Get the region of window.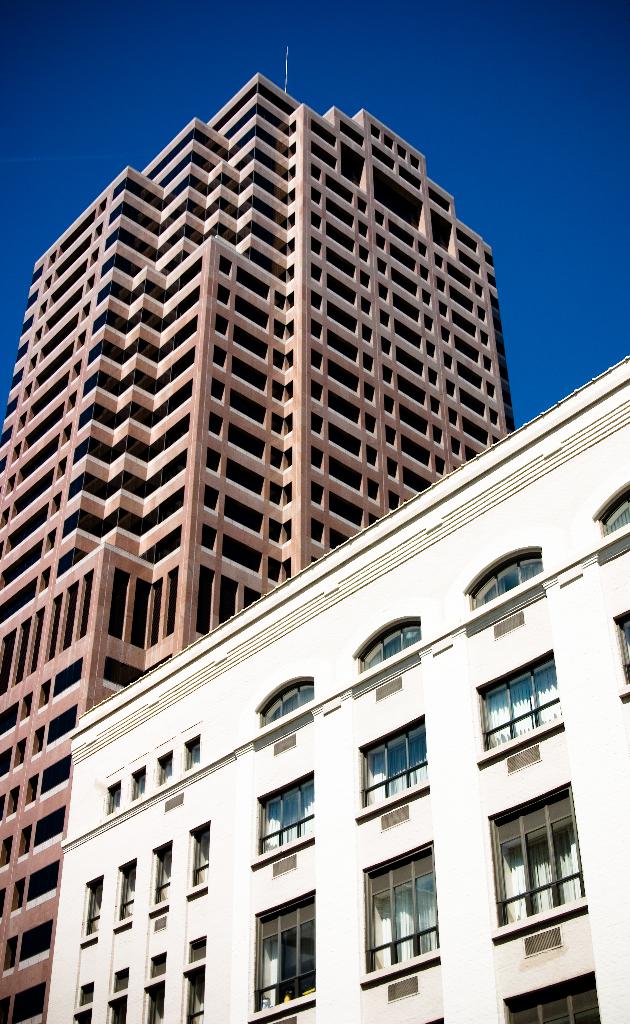
locate(351, 614, 424, 701).
